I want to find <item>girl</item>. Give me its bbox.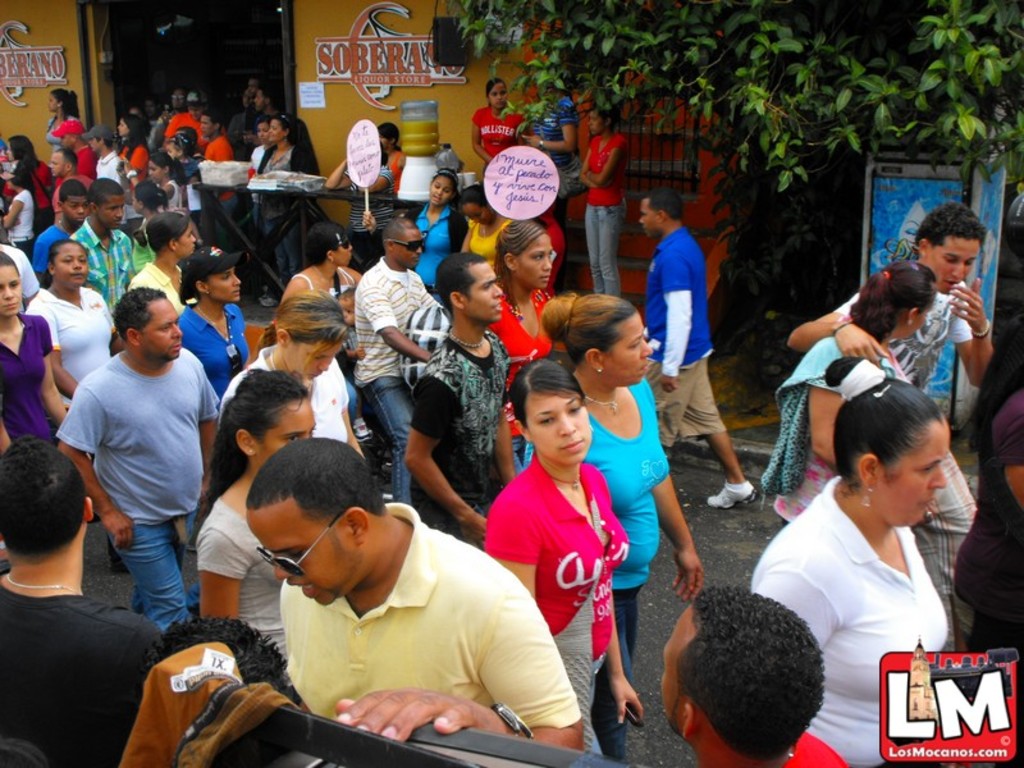
[364,164,476,302].
